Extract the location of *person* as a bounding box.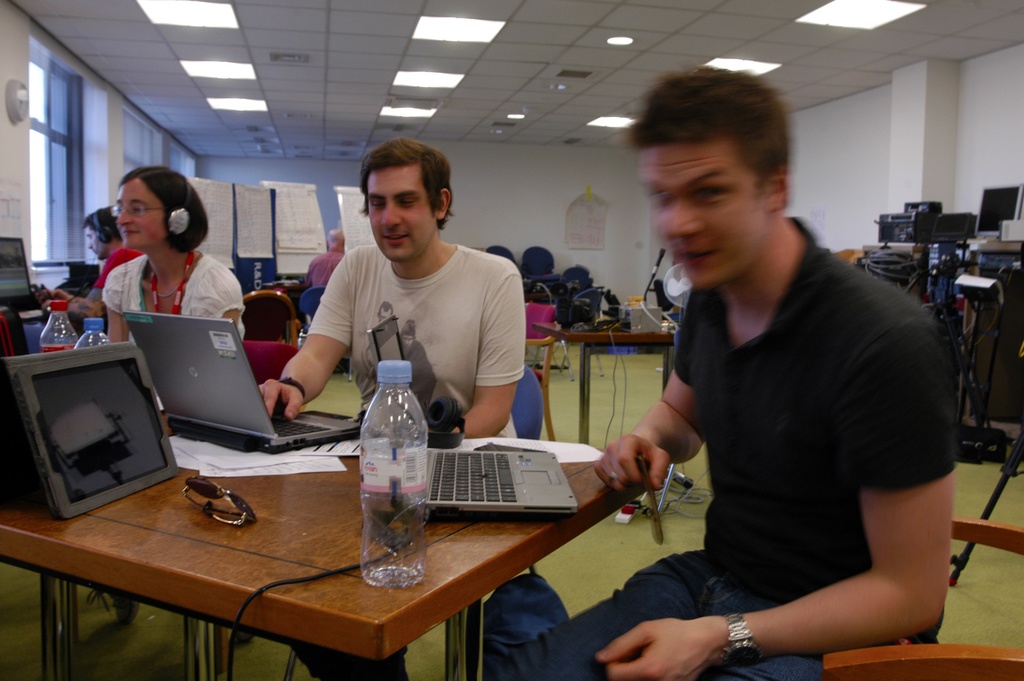
region(255, 135, 523, 438).
